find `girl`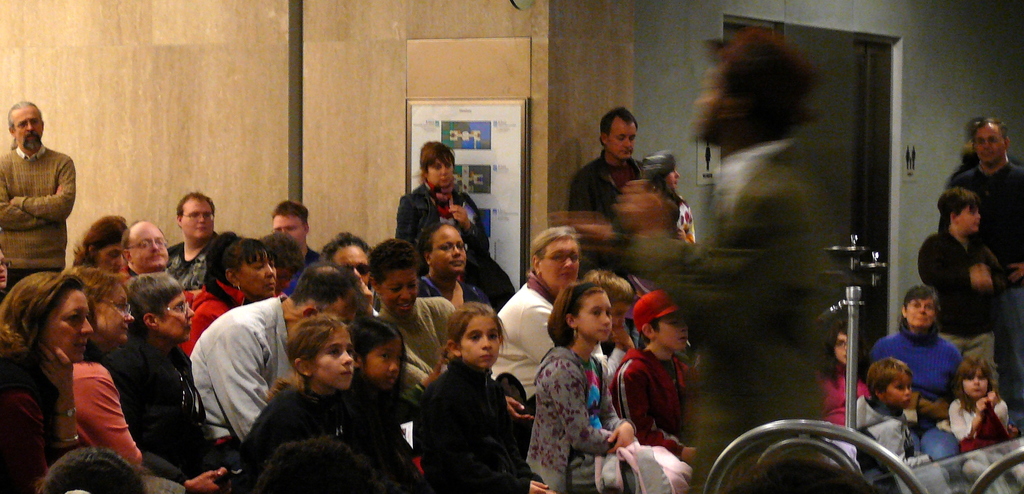
bbox=(412, 223, 496, 313)
